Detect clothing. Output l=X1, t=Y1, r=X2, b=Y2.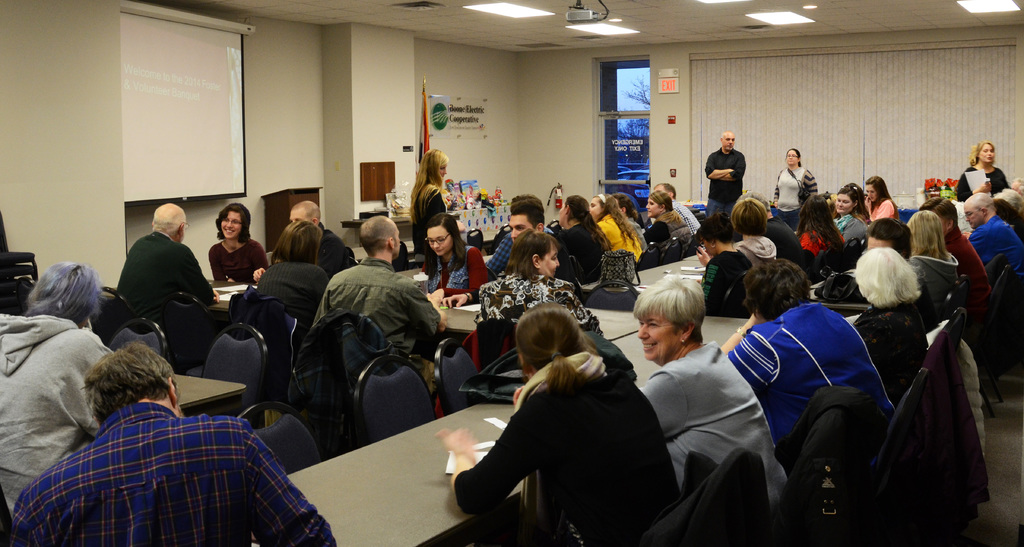
l=256, t=256, r=326, b=352.
